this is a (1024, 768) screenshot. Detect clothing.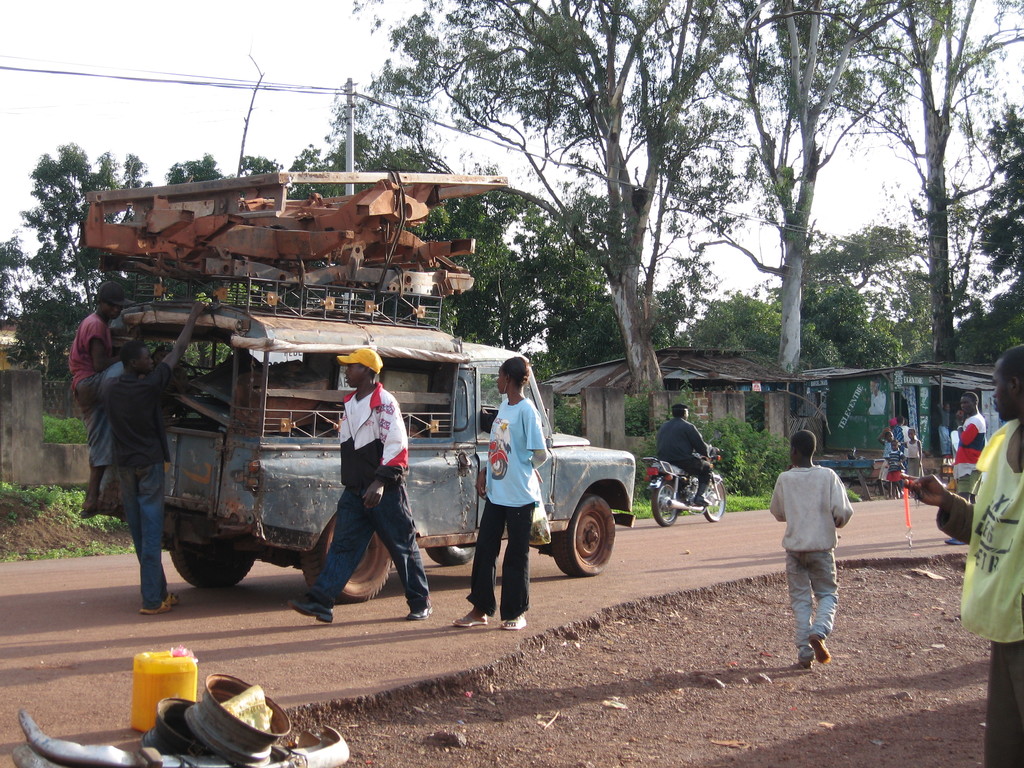
{"left": 652, "top": 413, "right": 713, "bottom": 492}.
